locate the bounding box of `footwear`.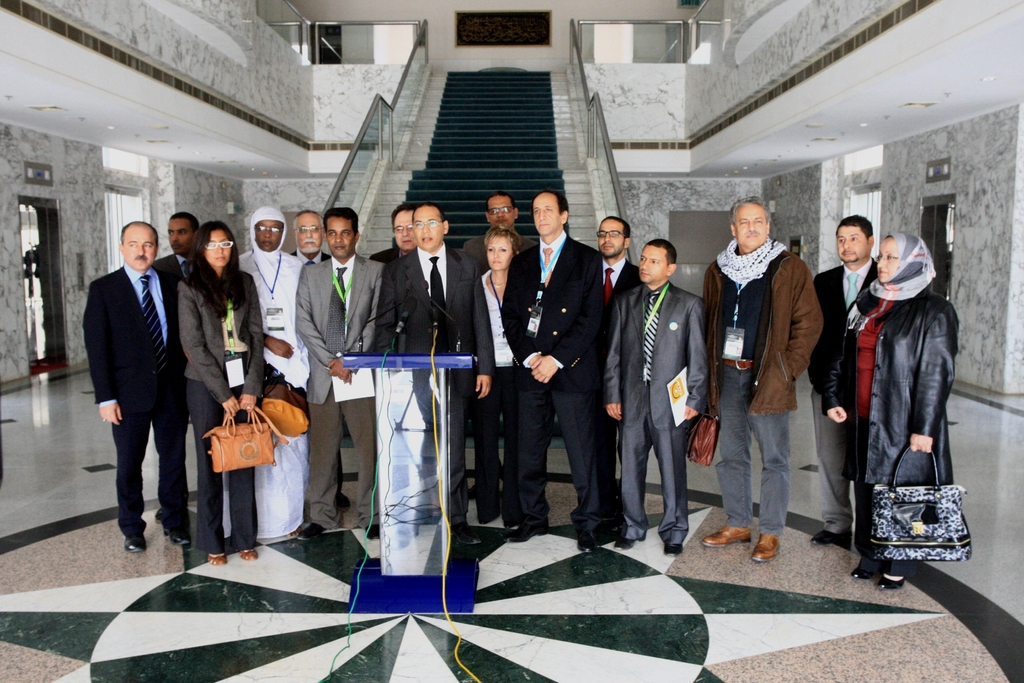
Bounding box: 341,496,353,510.
